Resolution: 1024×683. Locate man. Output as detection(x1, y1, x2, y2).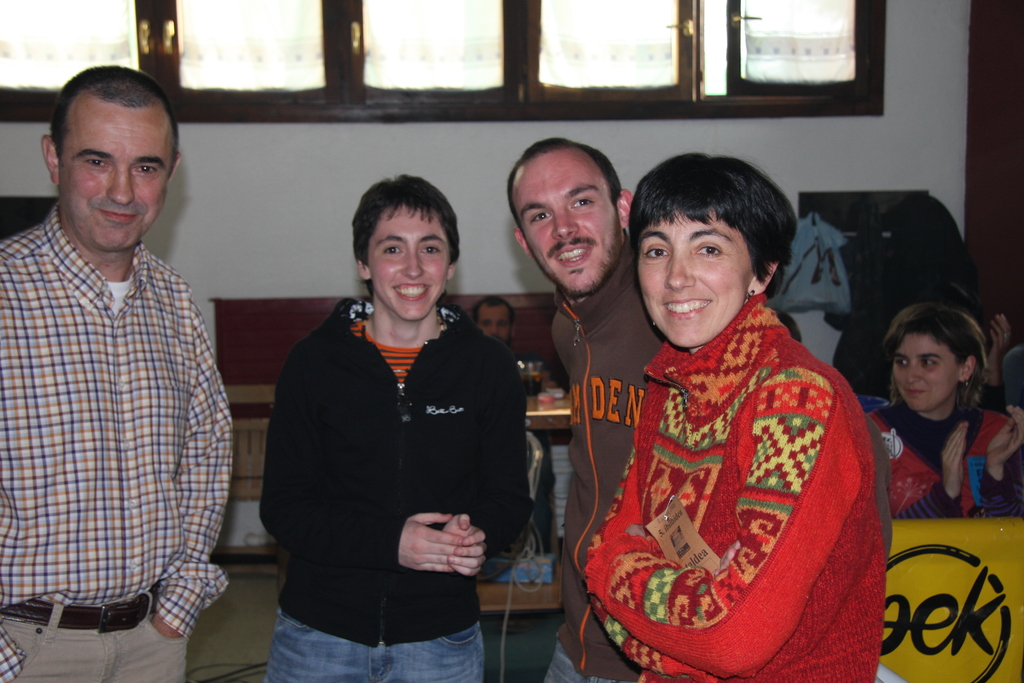
detection(470, 294, 521, 353).
